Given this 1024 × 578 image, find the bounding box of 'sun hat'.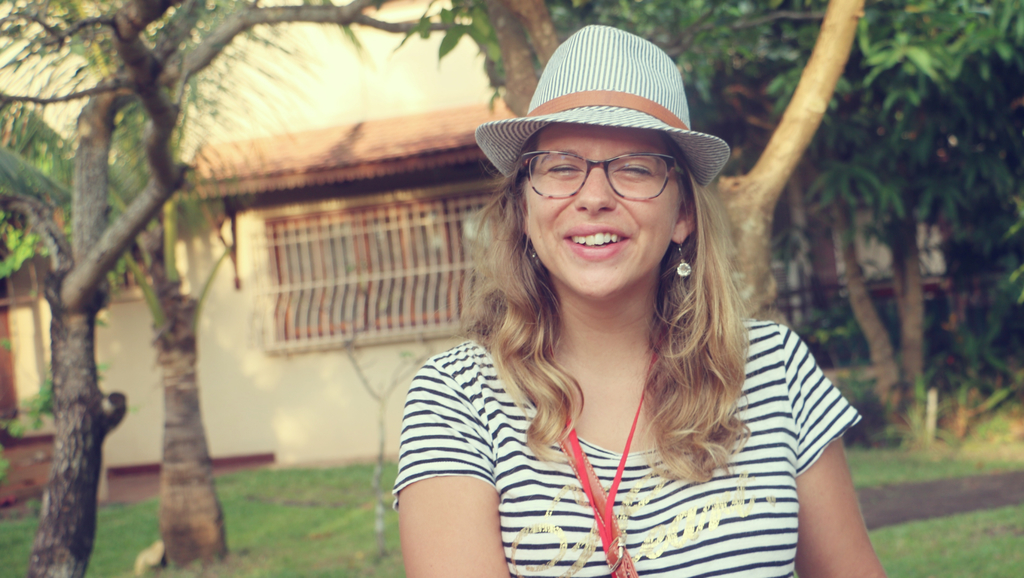
(left=470, top=18, right=740, bottom=203).
